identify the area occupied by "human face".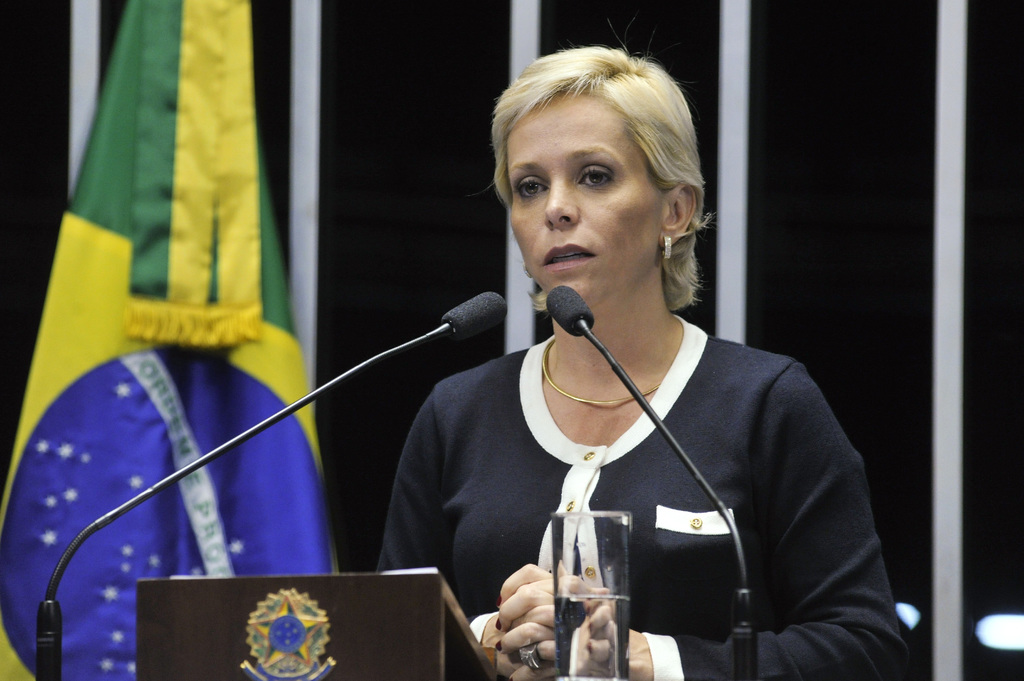
Area: 507, 95, 664, 317.
